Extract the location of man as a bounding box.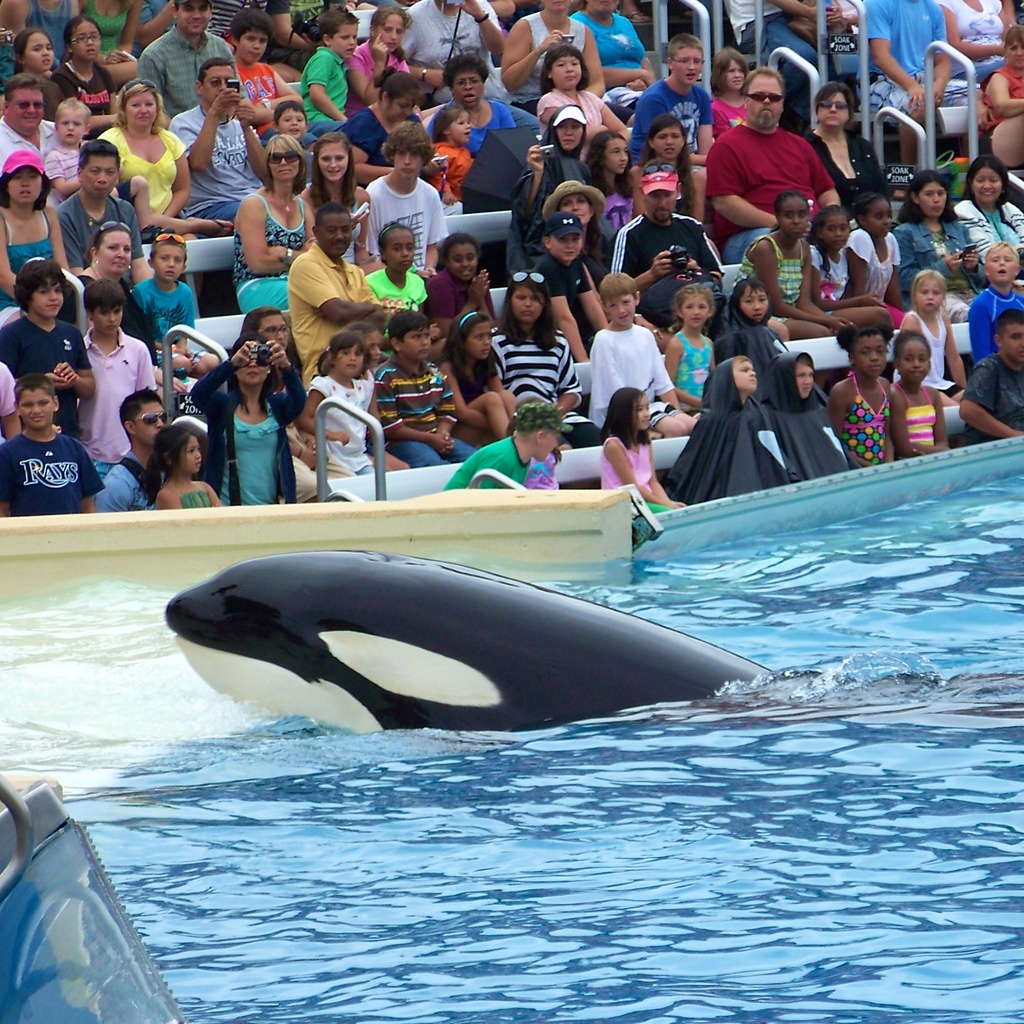
0,61,68,171.
